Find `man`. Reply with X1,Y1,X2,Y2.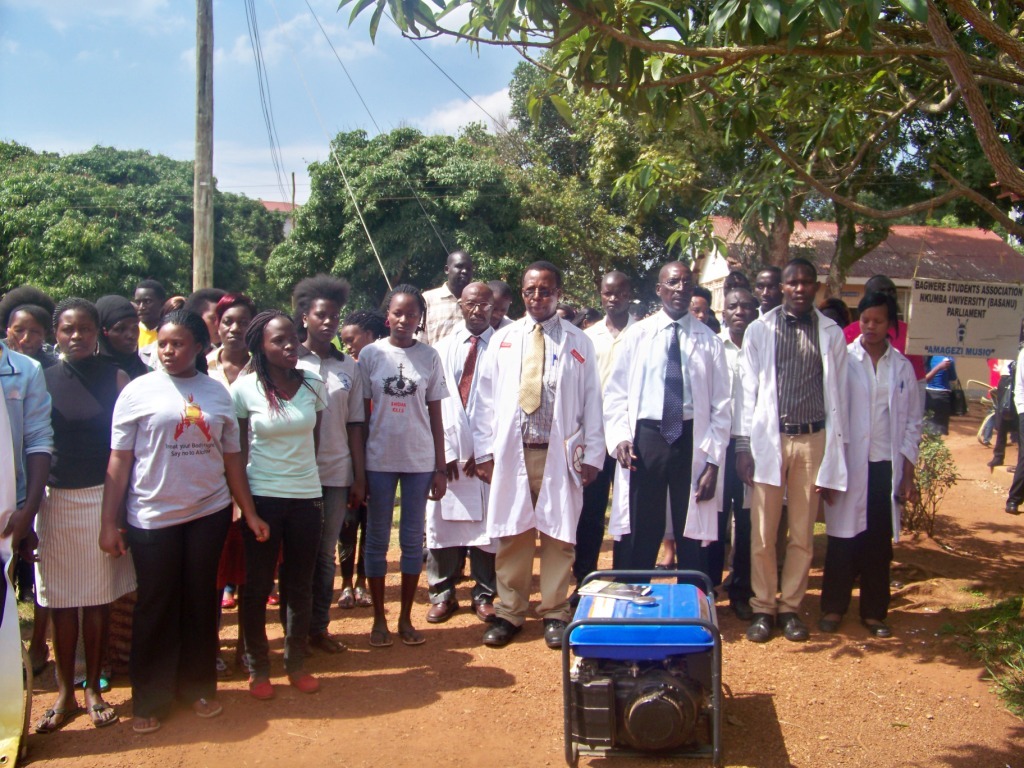
464,261,604,652.
